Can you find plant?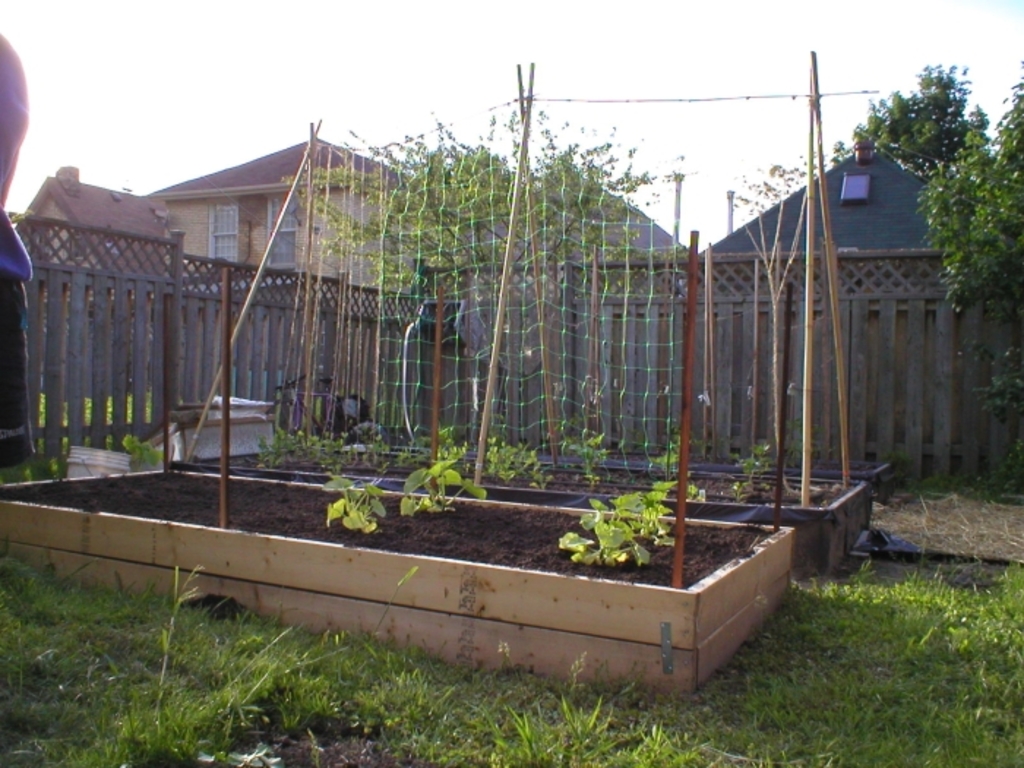
Yes, bounding box: (320, 475, 389, 537).
